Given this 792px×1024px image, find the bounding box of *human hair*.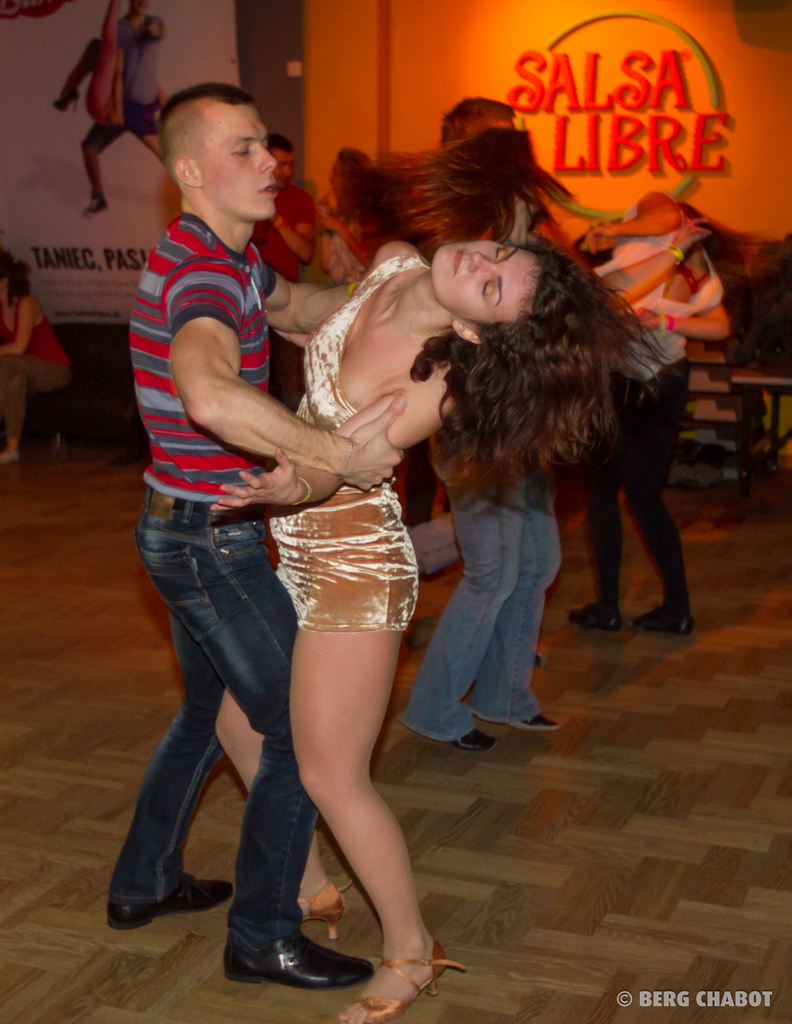
x1=259 y1=130 x2=290 y2=154.
